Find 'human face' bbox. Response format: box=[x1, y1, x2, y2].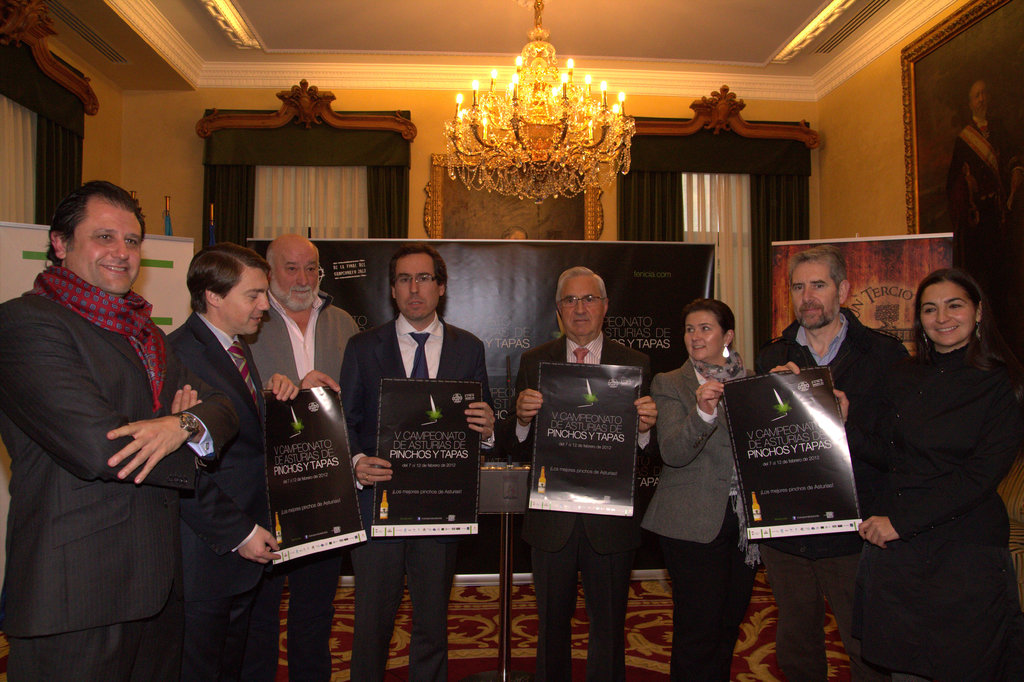
box=[971, 83, 995, 115].
